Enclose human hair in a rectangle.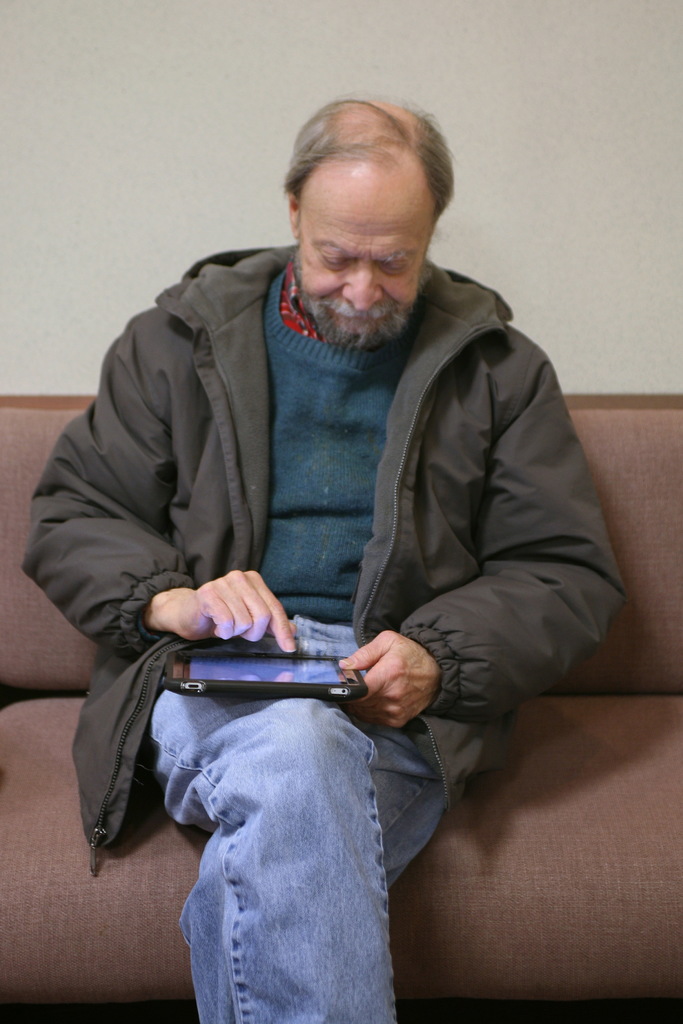
pyautogui.locateOnScreen(273, 92, 463, 220).
